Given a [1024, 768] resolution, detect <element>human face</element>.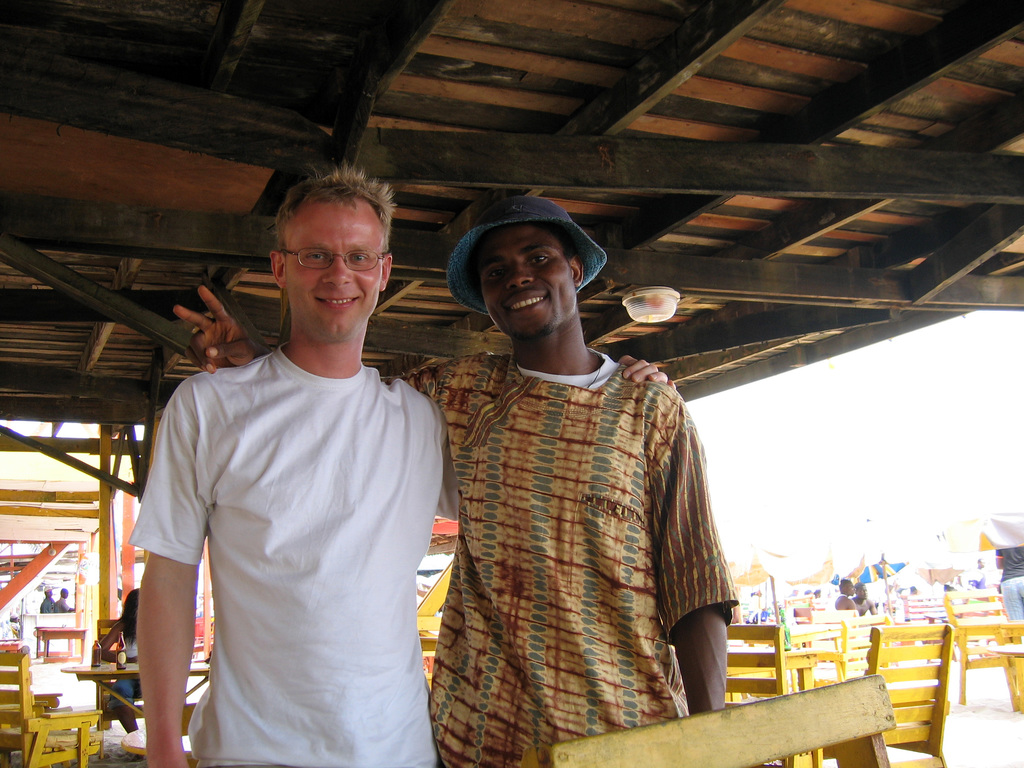
282, 204, 386, 342.
